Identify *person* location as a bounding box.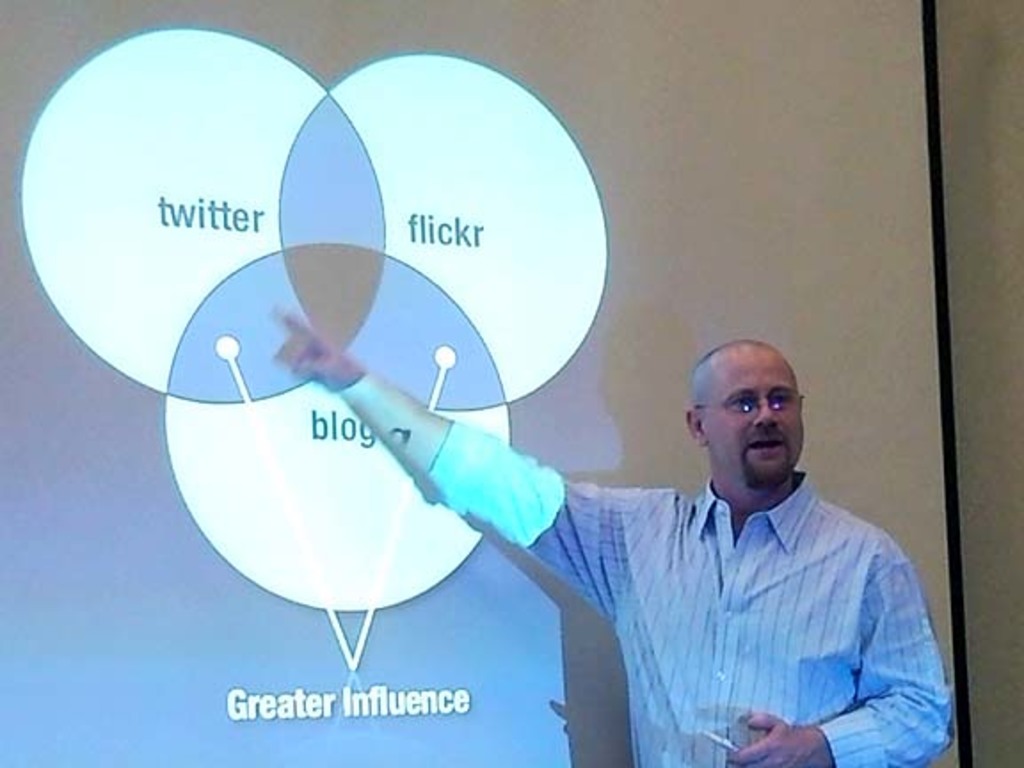
locate(320, 252, 939, 767).
